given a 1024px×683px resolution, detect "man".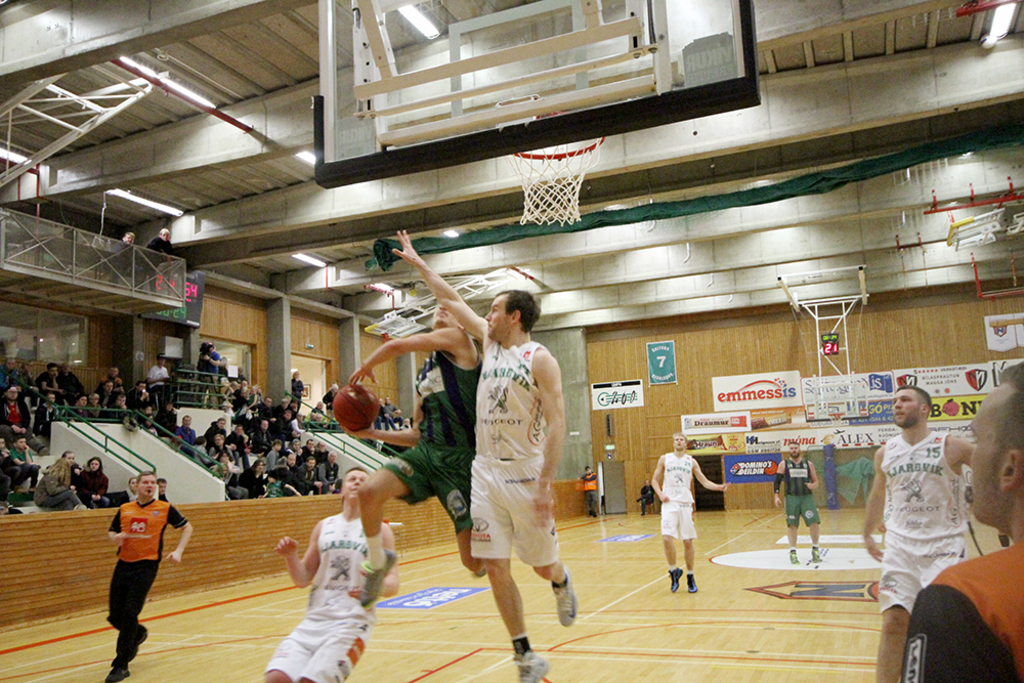
[328,293,493,610].
